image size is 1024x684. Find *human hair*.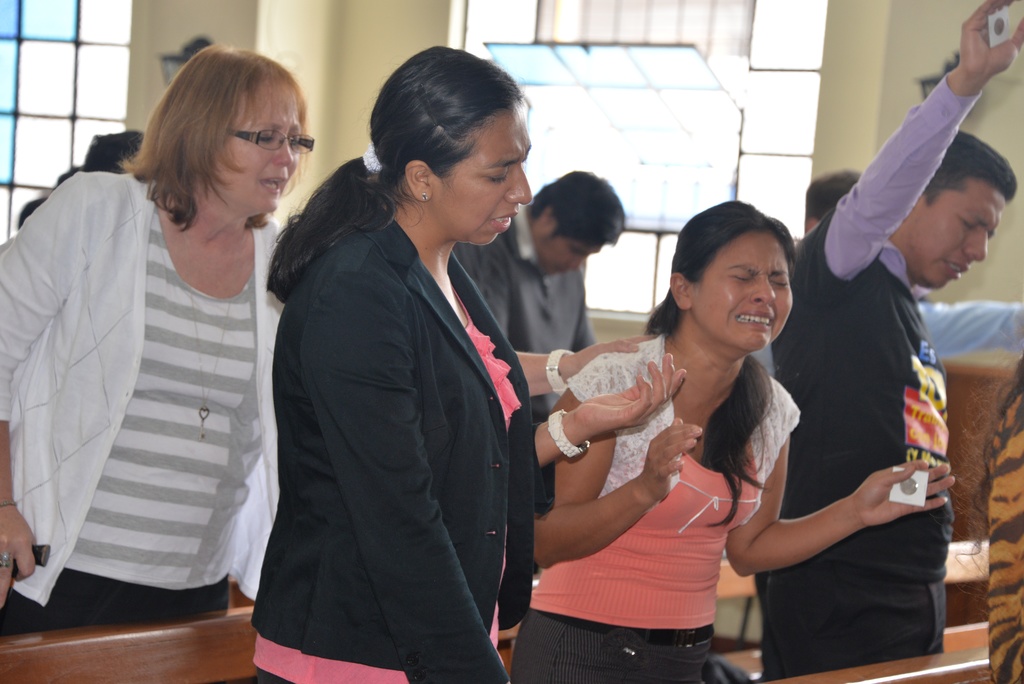
<region>797, 164, 866, 226</region>.
